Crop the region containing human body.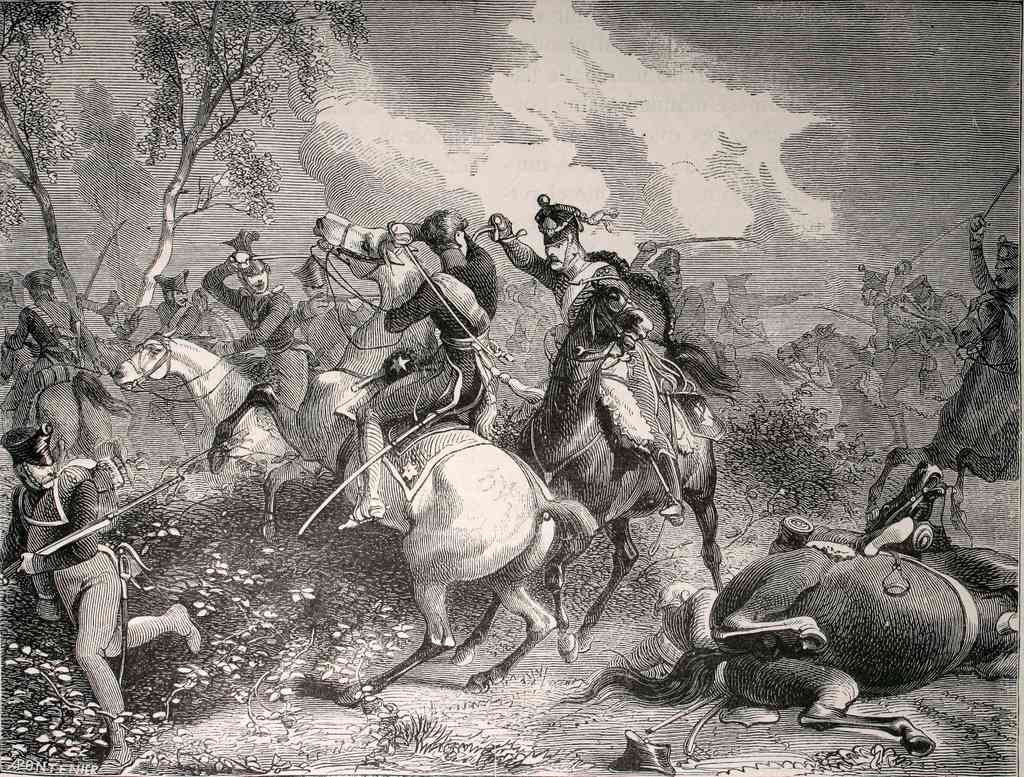
Crop region: <bbox>340, 206, 501, 533</bbox>.
